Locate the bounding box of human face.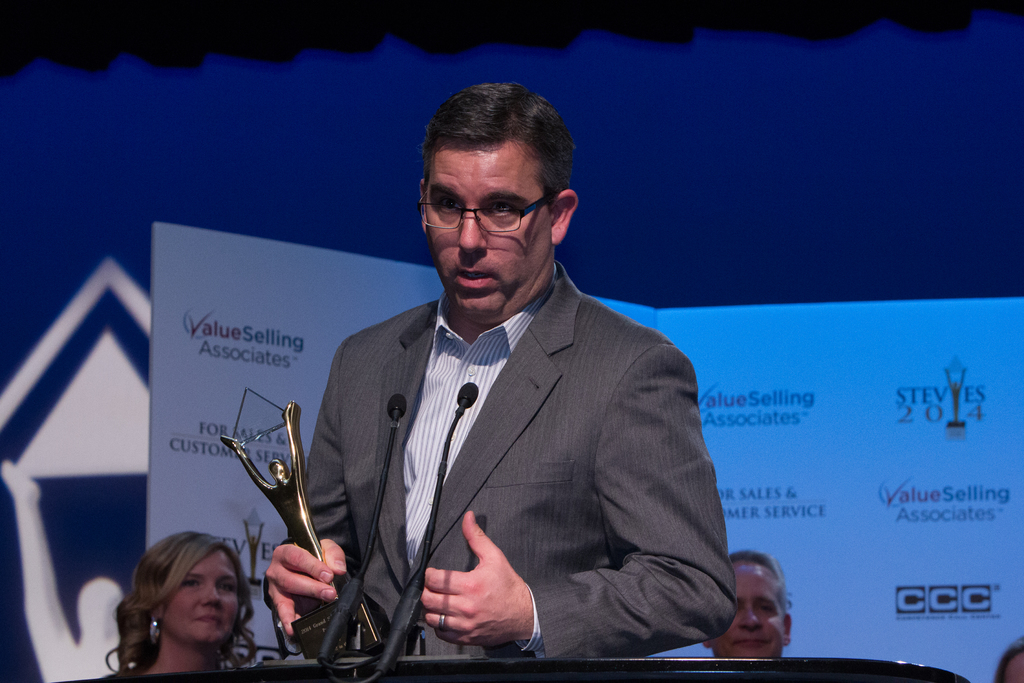
Bounding box: left=161, top=549, right=241, bottom=642.
